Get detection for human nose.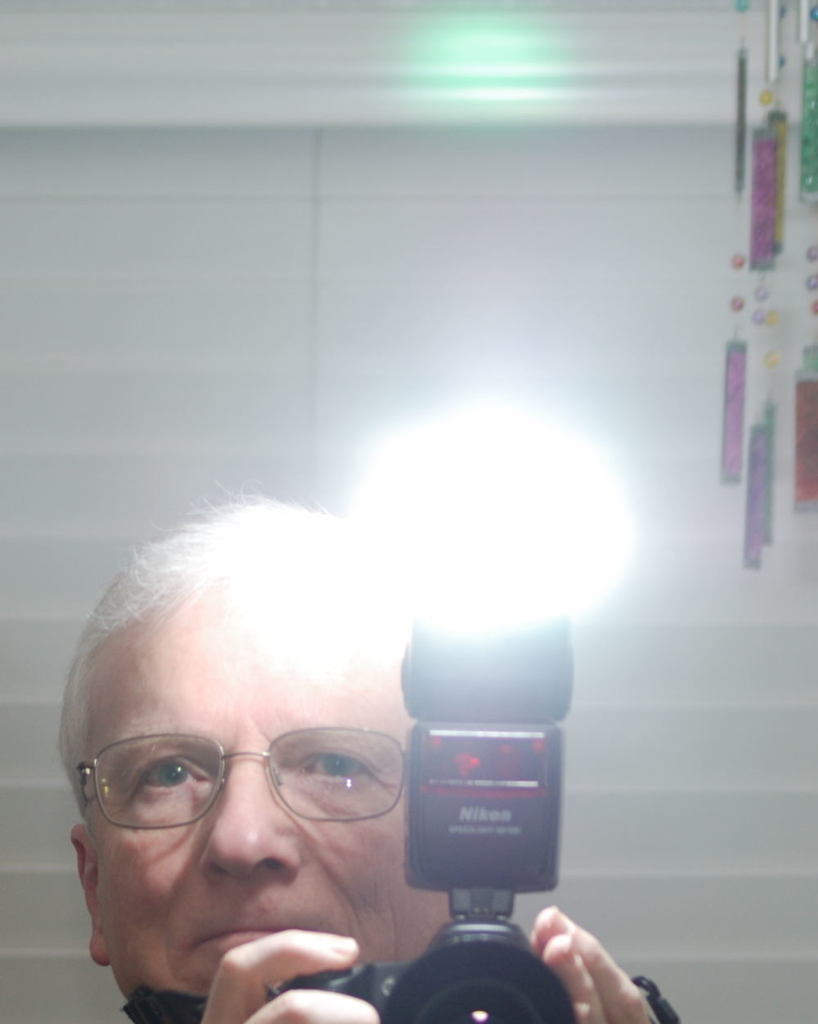
Detection: select_region(198, 738, 307, 880).
